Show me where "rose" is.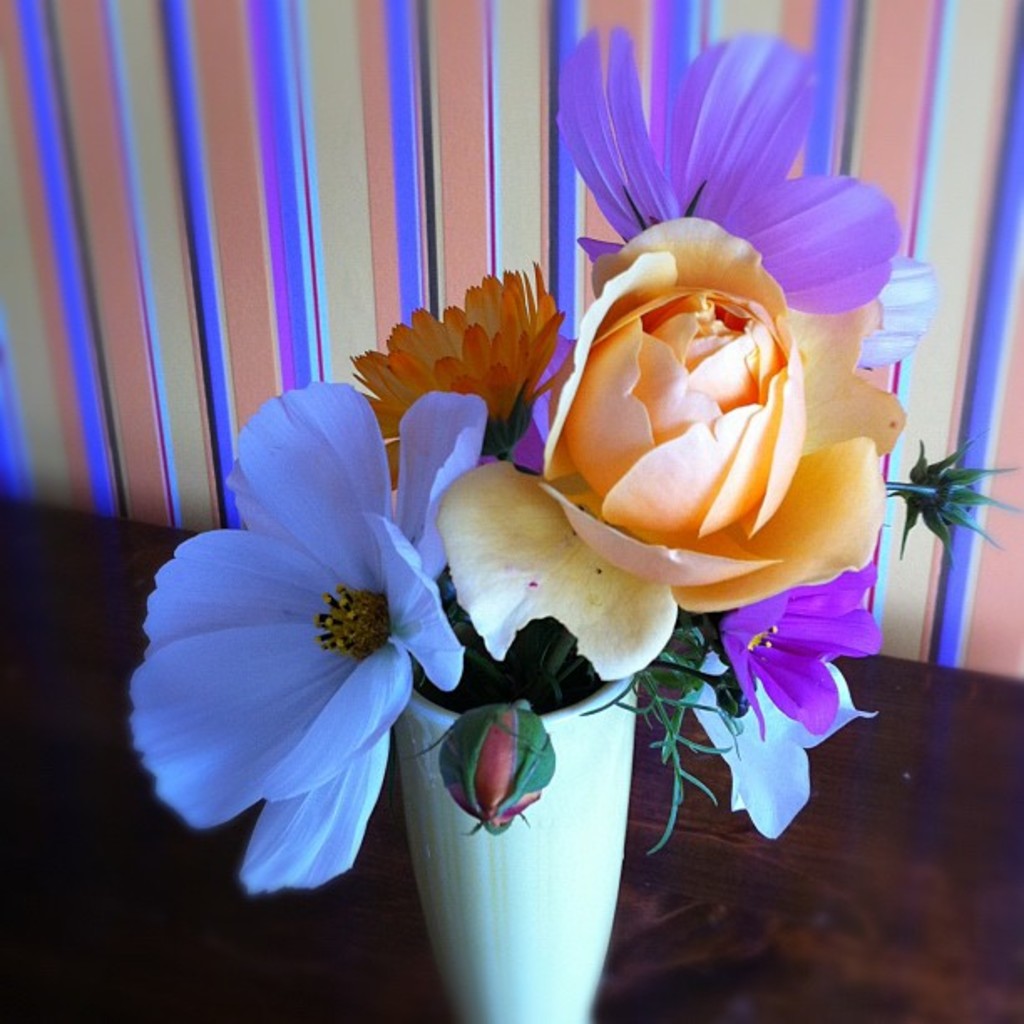
"rose" is at 435/214/902/679.
